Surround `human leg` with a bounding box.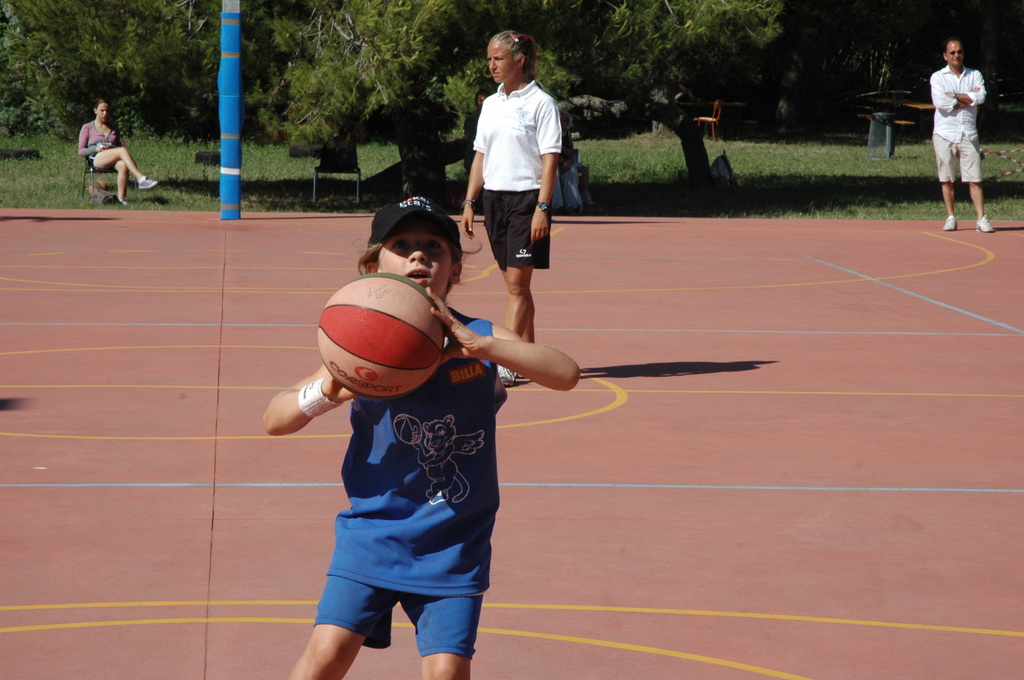
(108, 158, 129, 205).
